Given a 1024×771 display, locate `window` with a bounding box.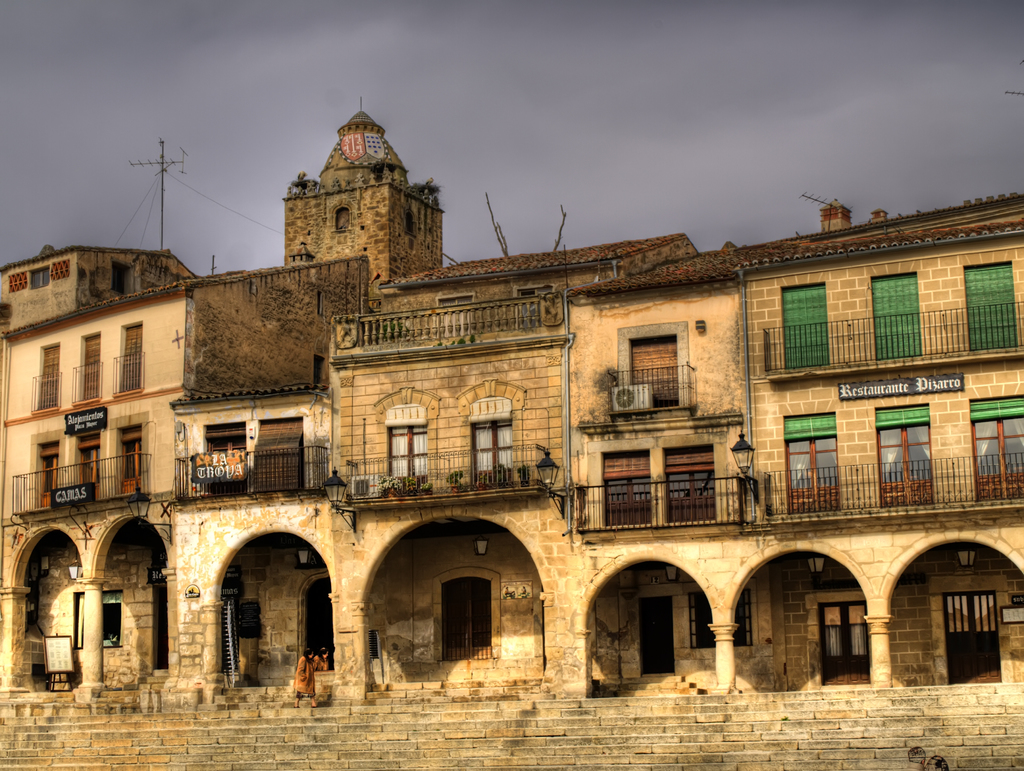
Located: bbox=(74, 592, 123, 647).
